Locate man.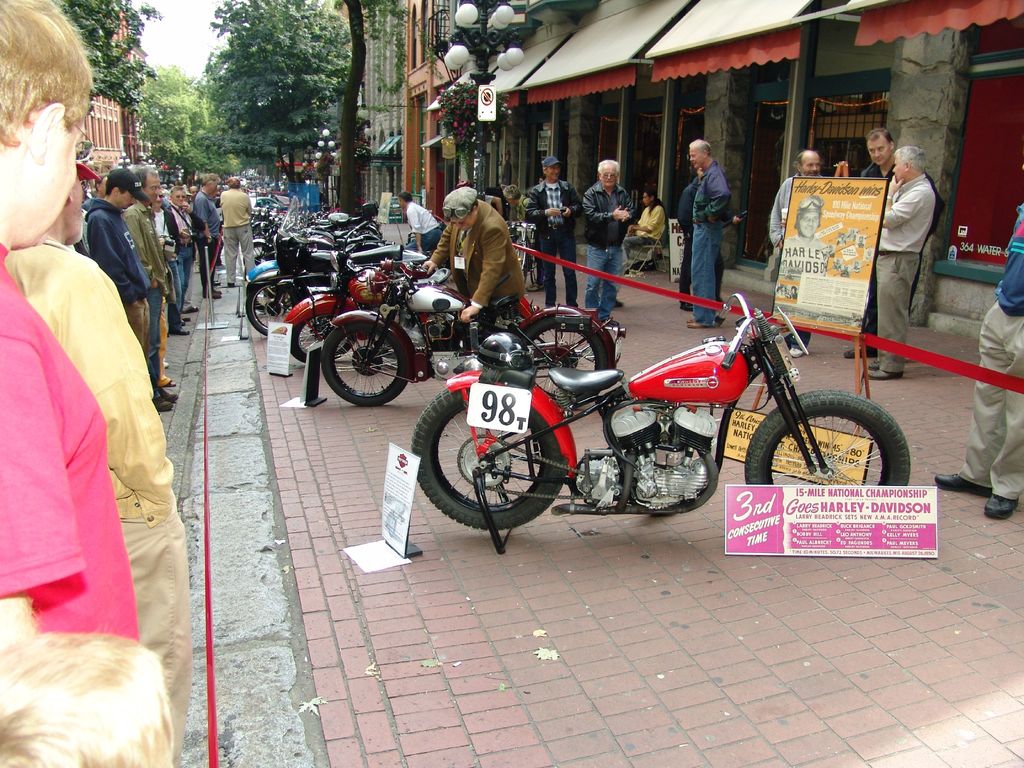
Bounding box: select_region(675, 164, 738, 310).
